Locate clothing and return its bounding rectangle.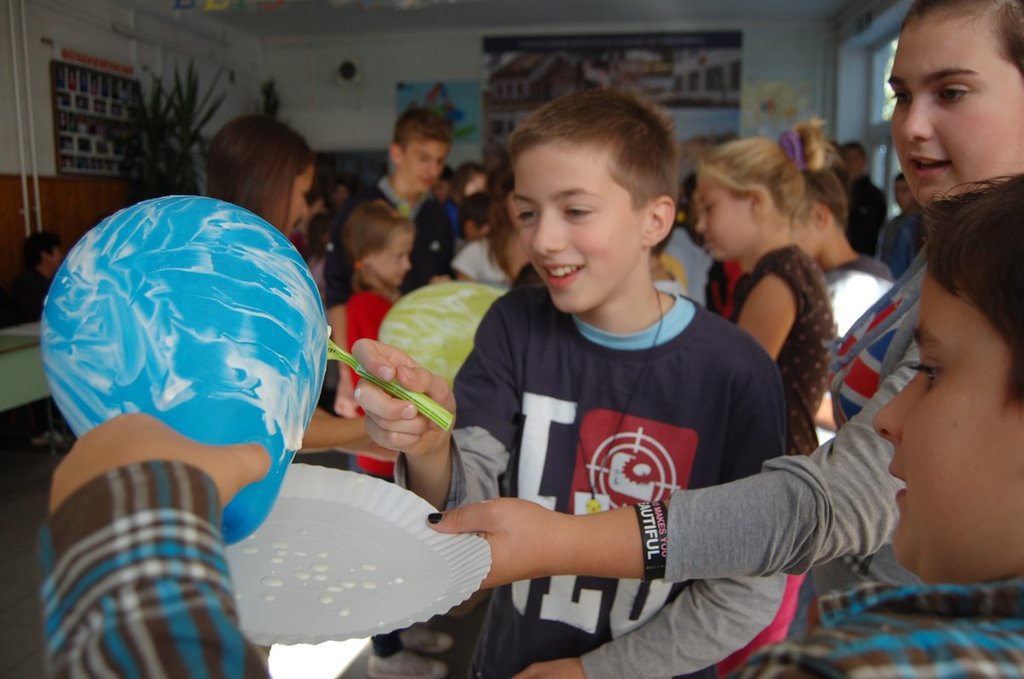
[x1=431, y1=239, x2=825, y2=656].
